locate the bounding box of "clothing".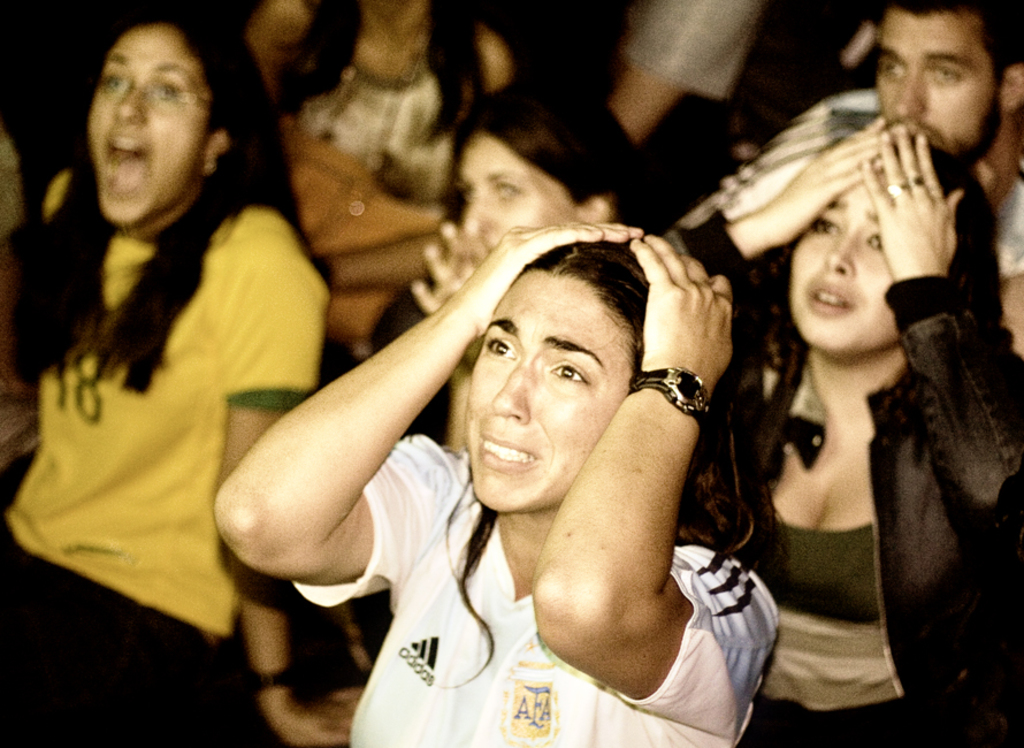
Bounding box: (286, 433, 781, 747).
